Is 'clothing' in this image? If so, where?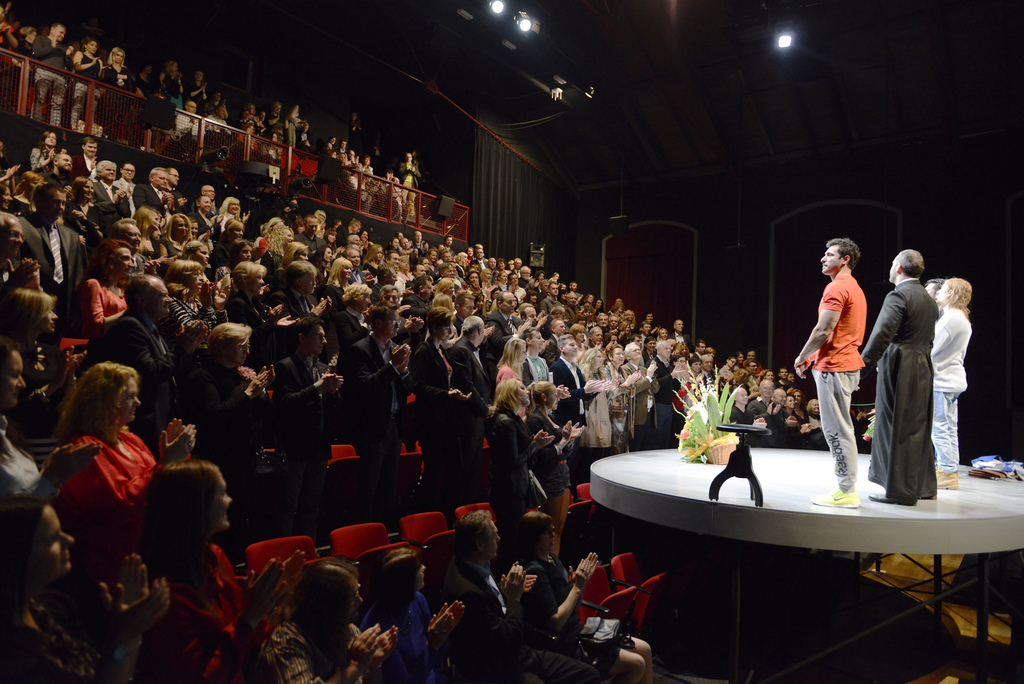
Yes, at Rect(529, 408, 580, 495).
